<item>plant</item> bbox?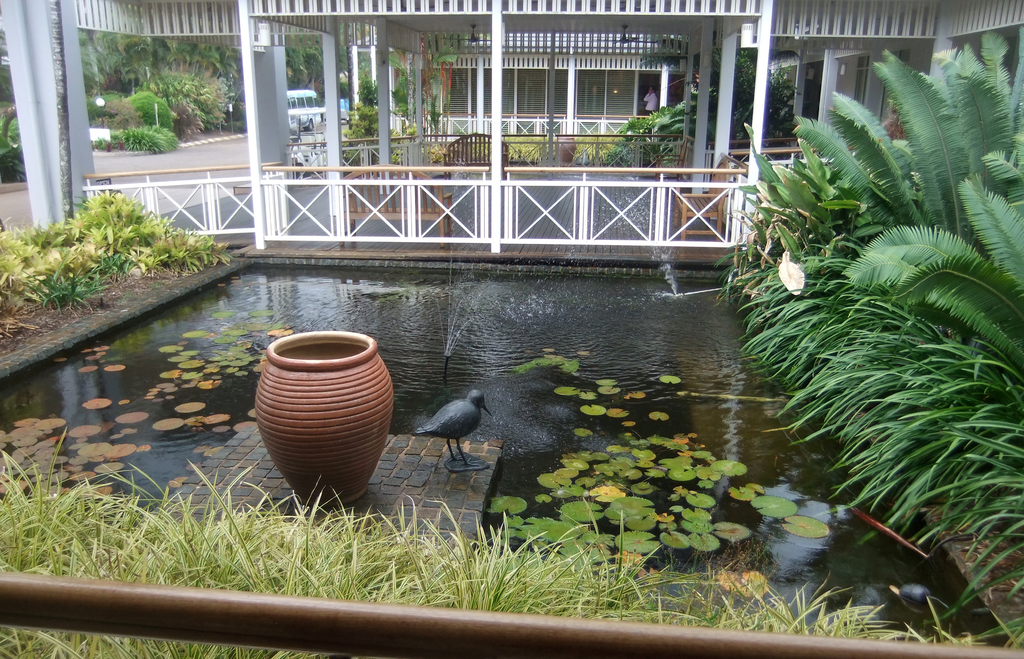
<box>738,225,892,398</box>
